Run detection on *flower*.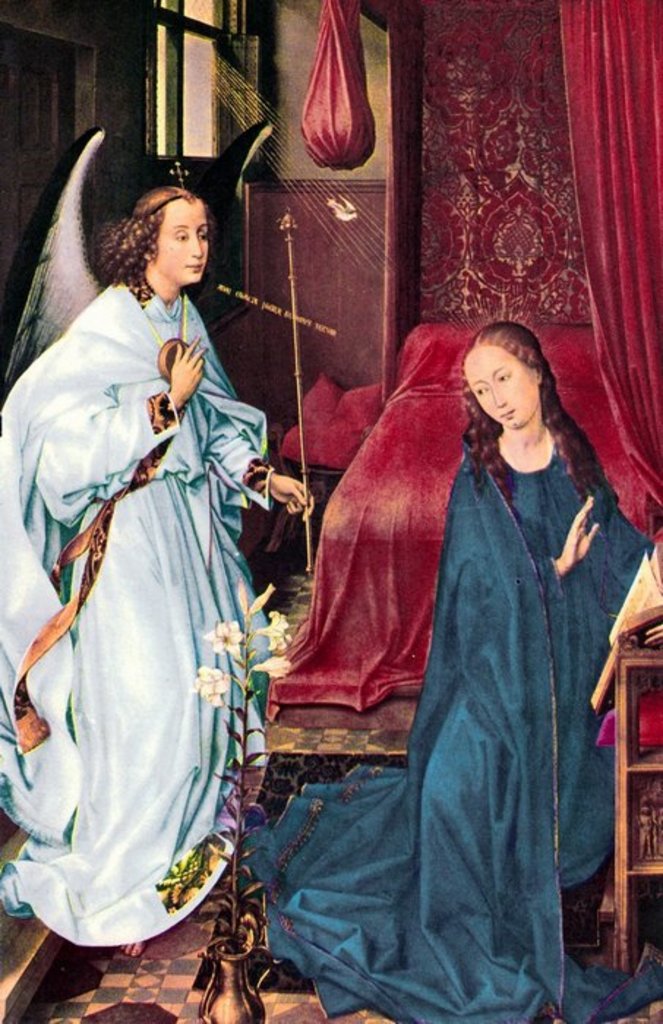
Result: box=[196, 614, 252, 663].
